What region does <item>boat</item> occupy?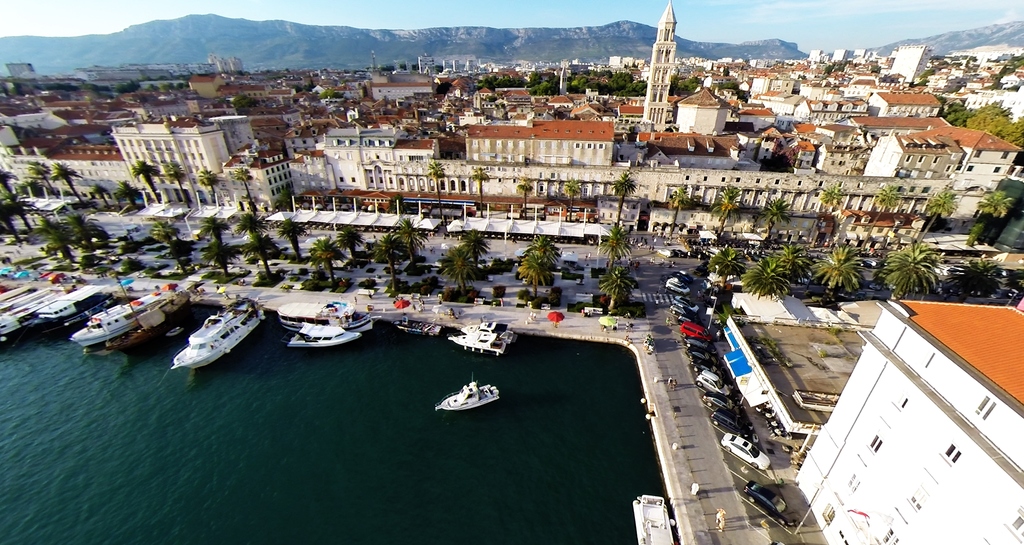
[396,317,443,335].
